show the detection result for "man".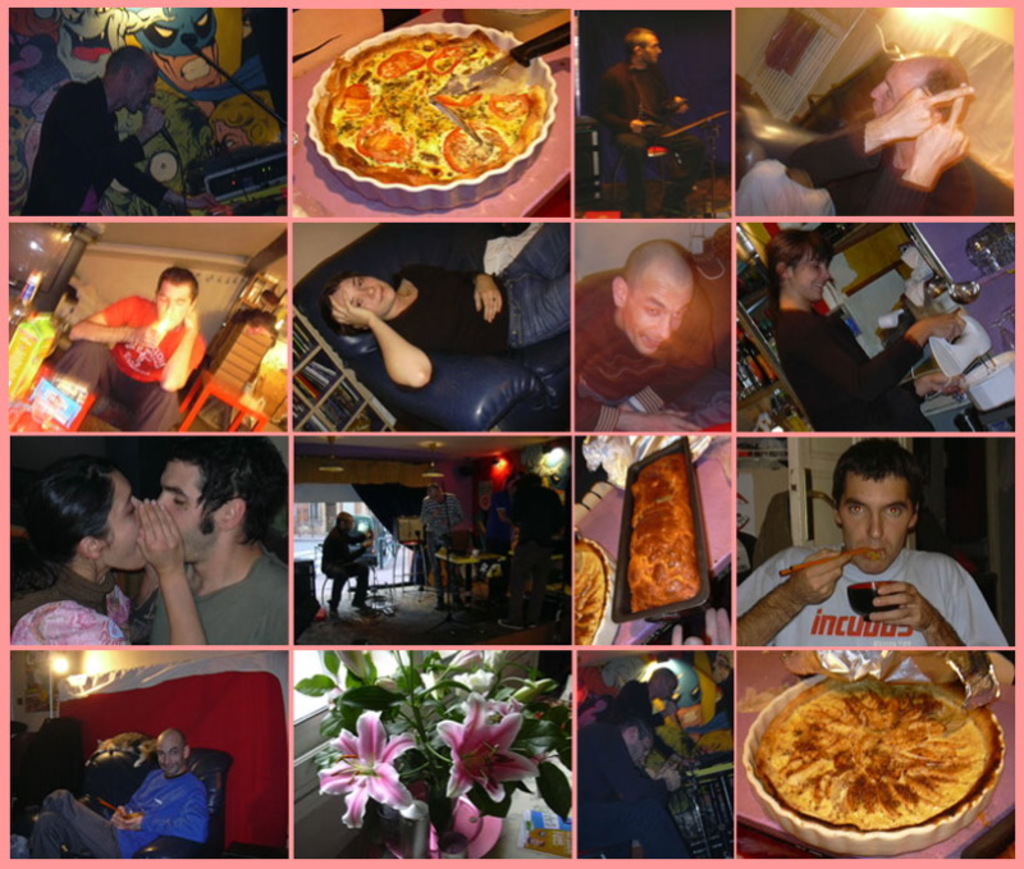
{"x1": 602, "y1": 664, "x2": 694, "y2": 769}.
